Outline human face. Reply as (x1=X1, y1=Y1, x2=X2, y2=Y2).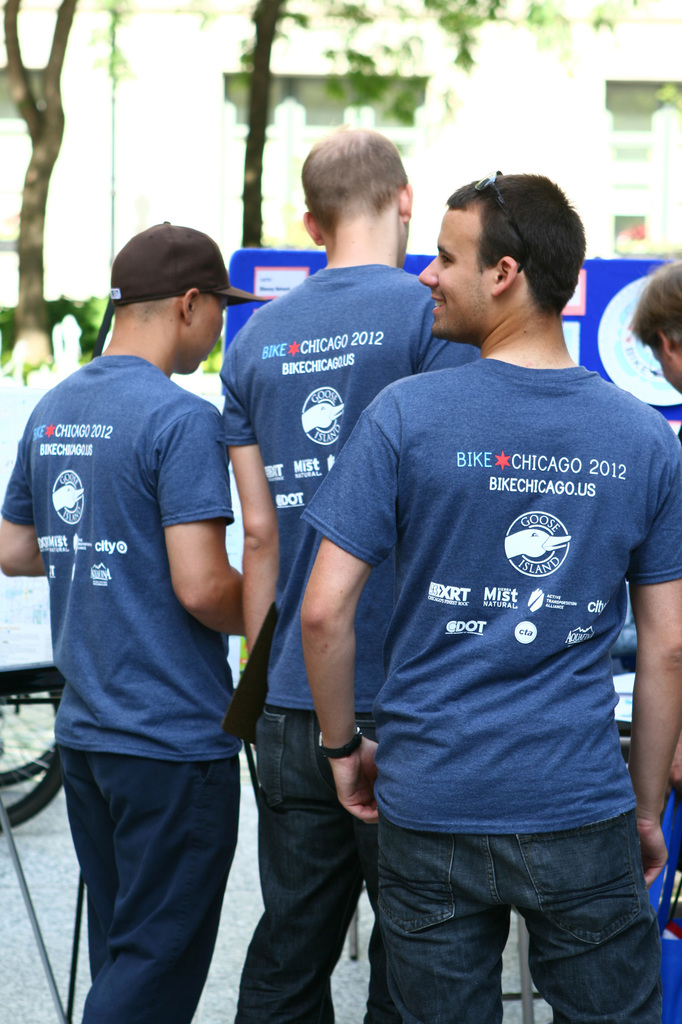
(x1=189, y1=296, x2=230, y2=374).
